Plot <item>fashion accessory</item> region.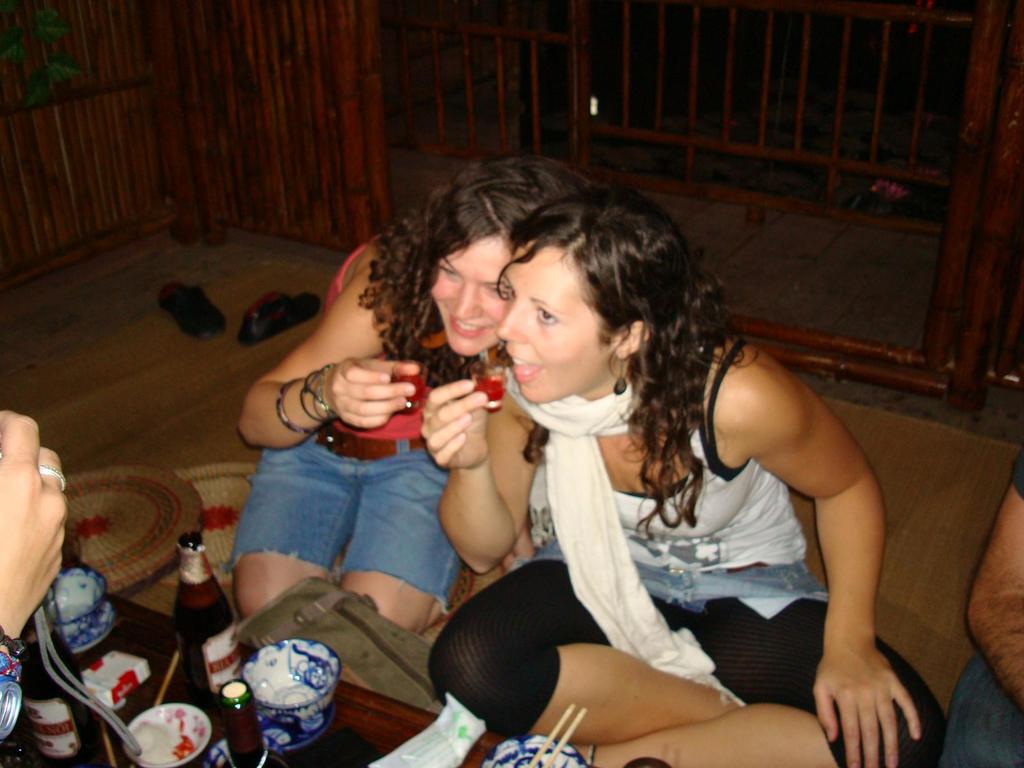
Plotted at 39:471:67:494.
